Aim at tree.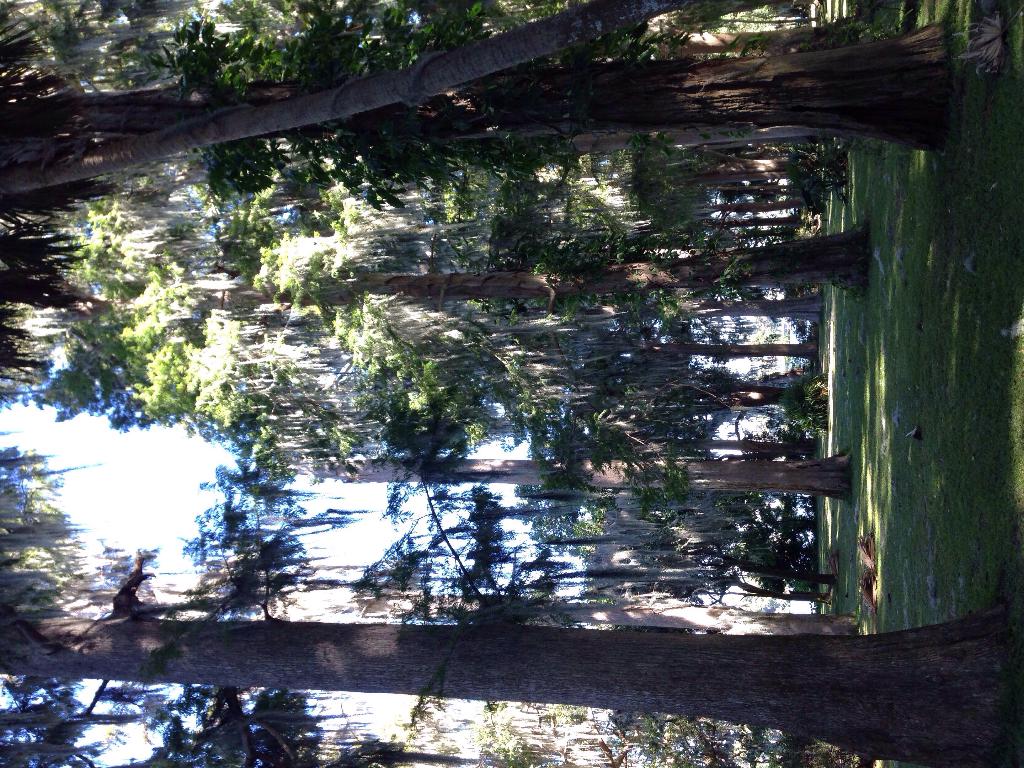
Aimed at (x1=0, y1=435, x2=1023, y2=767).
